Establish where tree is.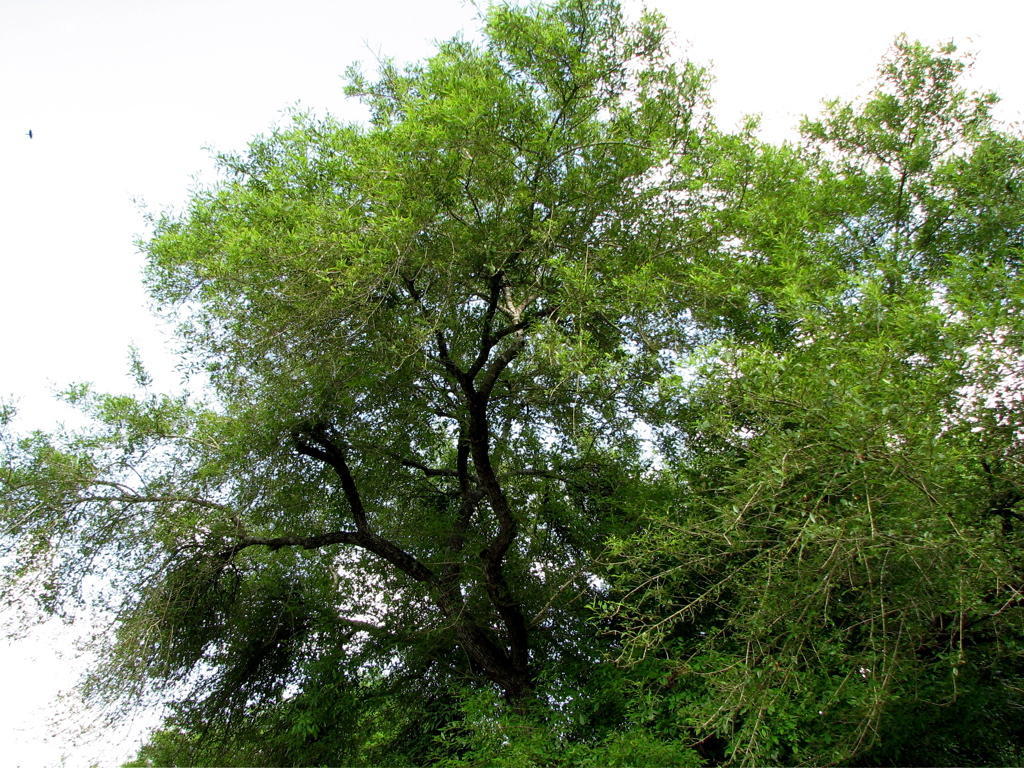
Established at x1=230, y1=39, x2=740, y2=645.
